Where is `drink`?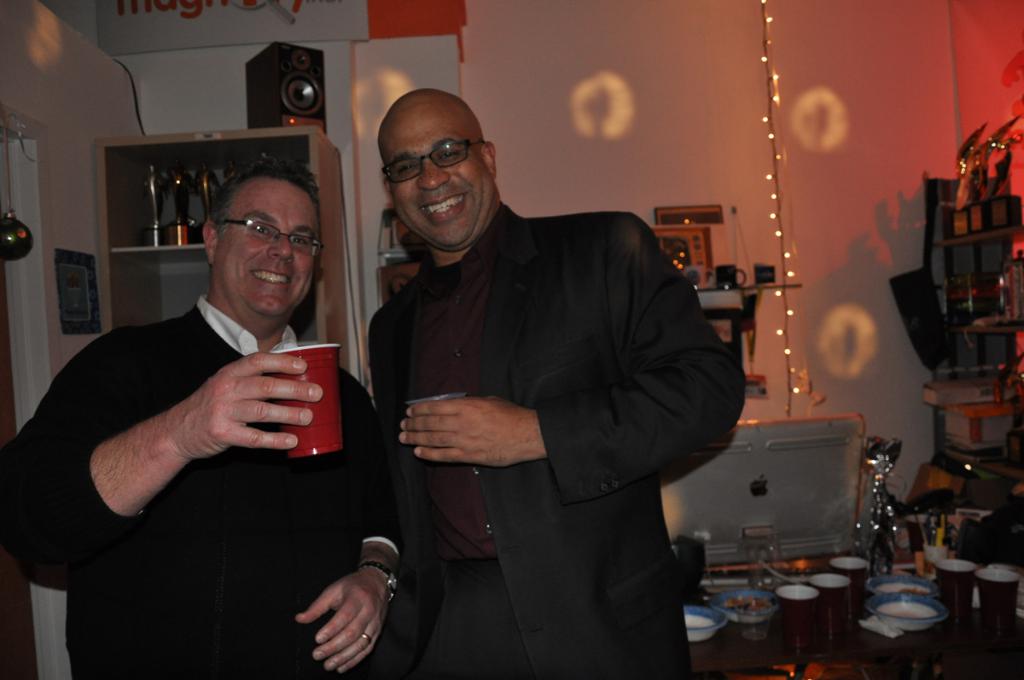
box=[270, 330, 343, 460].
